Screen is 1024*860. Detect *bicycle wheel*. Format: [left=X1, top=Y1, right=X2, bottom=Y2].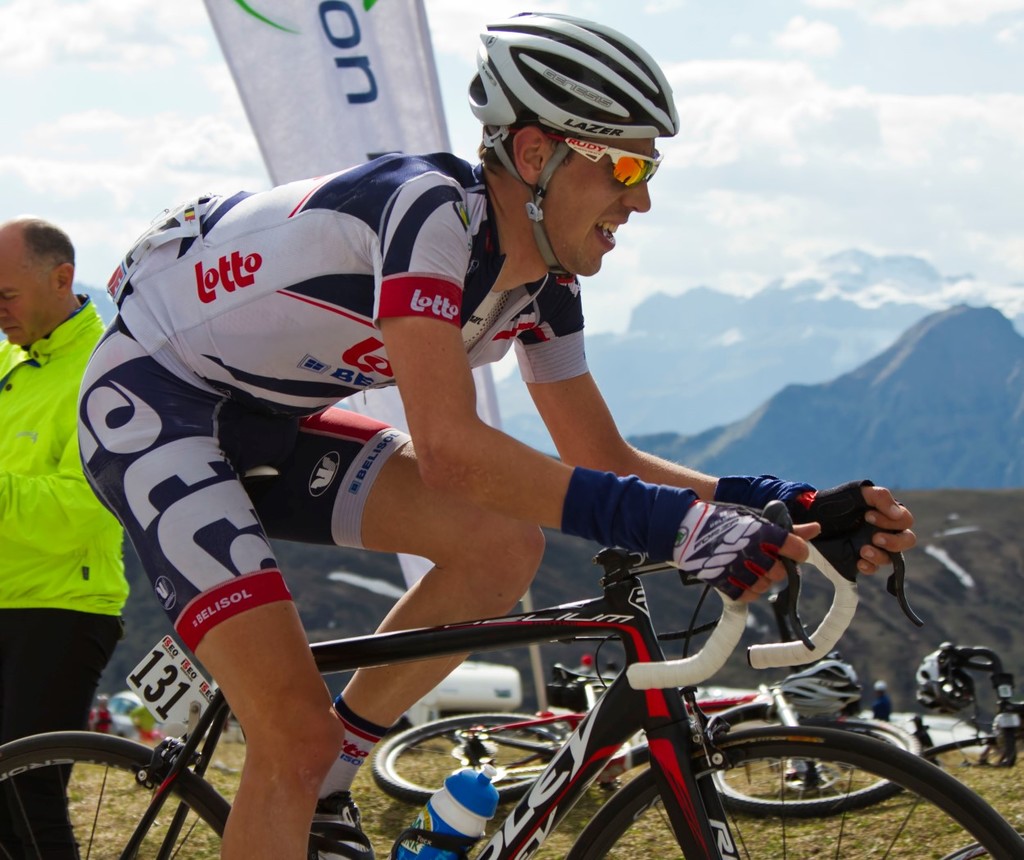
[left=565, top=725, right=1023, bottom=859].
